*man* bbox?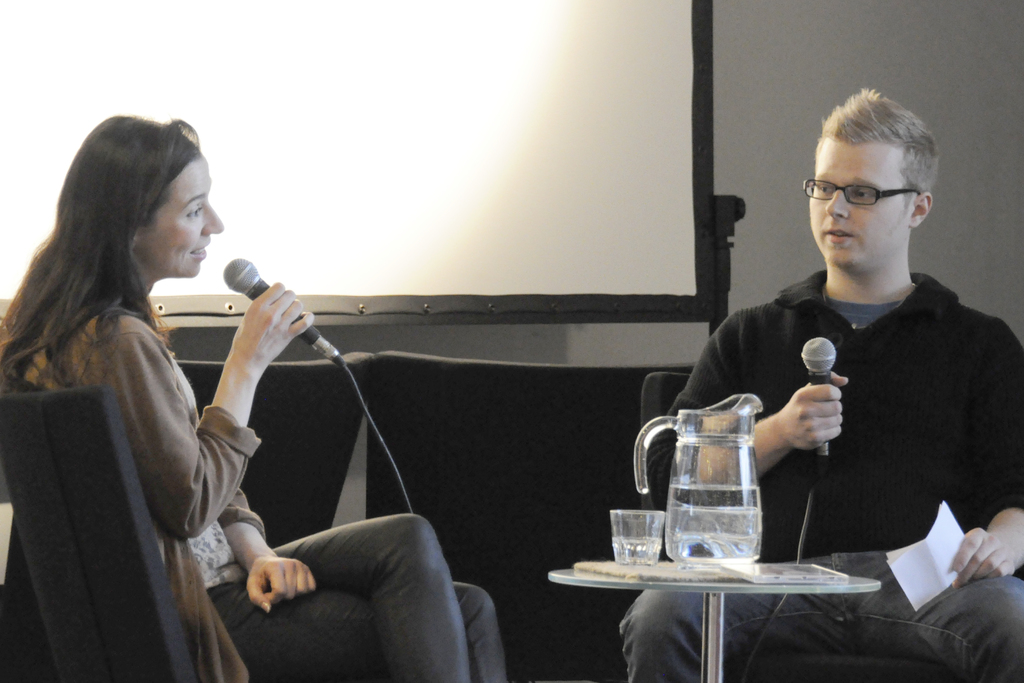
box(617, 85, 1023, 682)
